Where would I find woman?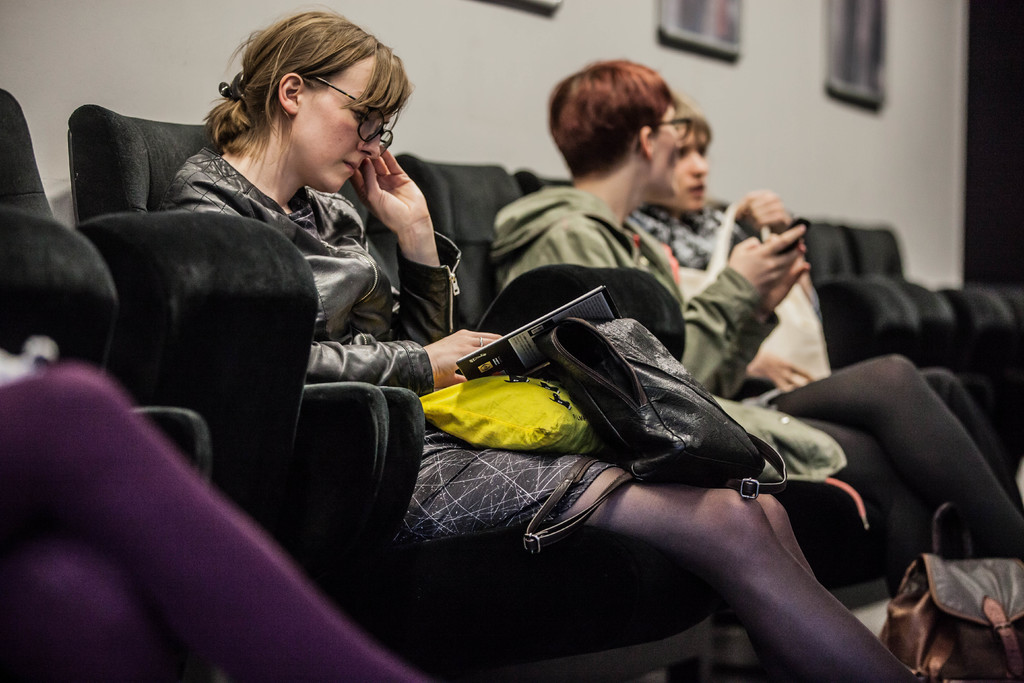
At l=0, t=358, r=424, b=682.
